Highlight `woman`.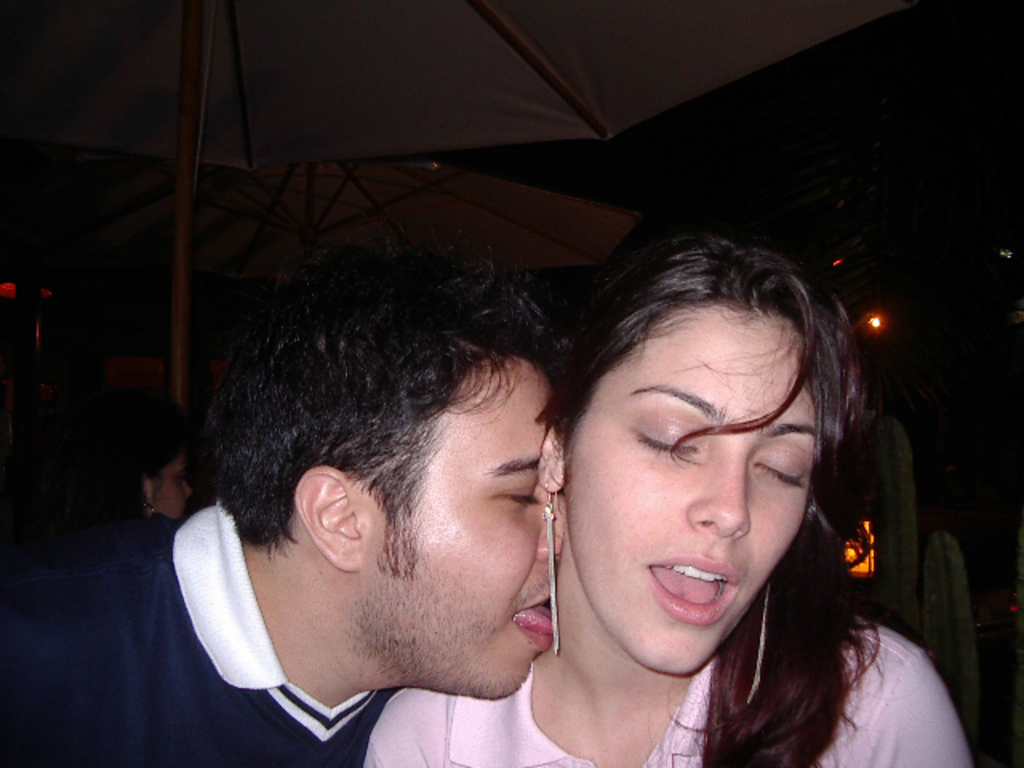
Highlighted region: rect(485, 190, 949, 767).
